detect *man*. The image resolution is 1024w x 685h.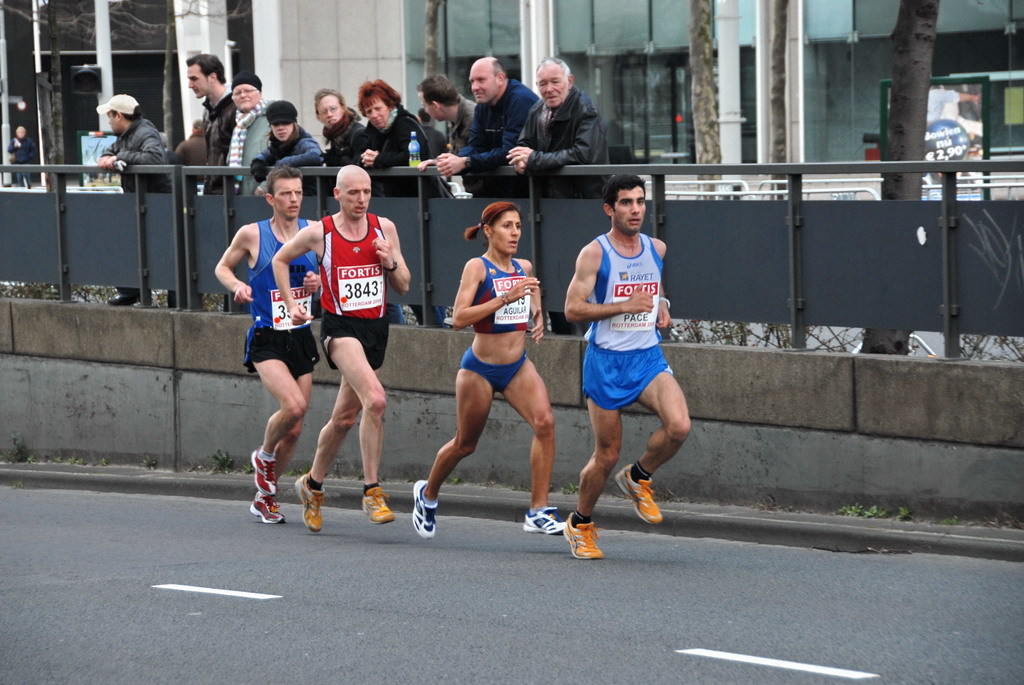
rect(434, 56, 540, 192).
